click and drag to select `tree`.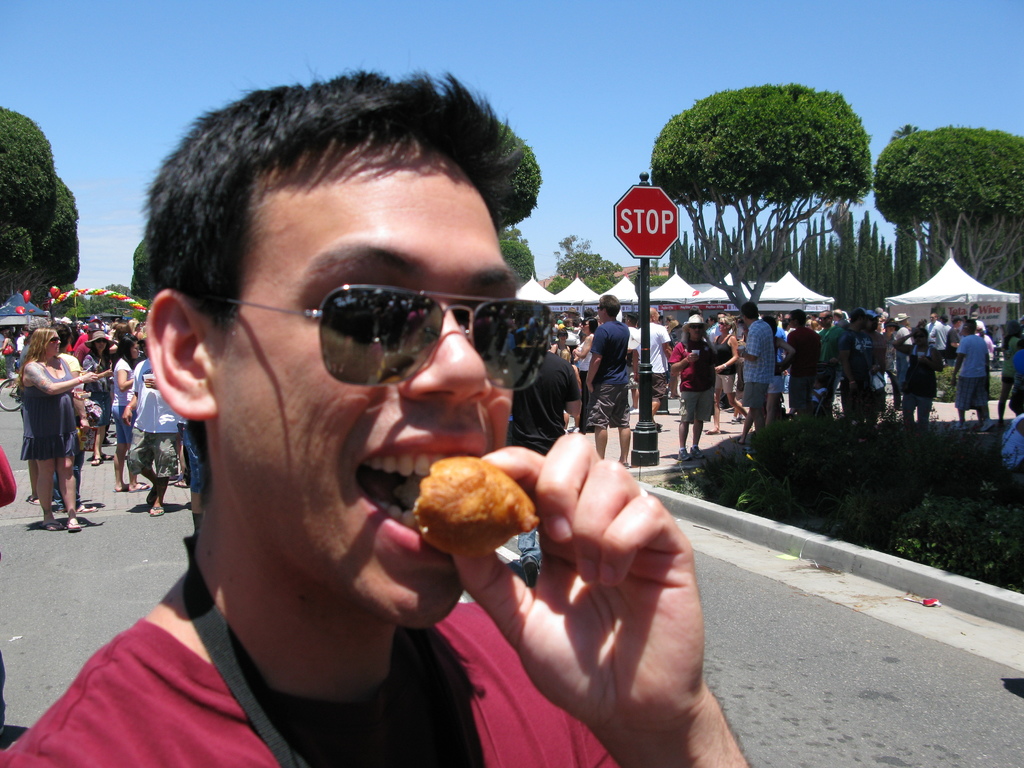
Selection: [x1=63, y1=280, x2=145, y2=326].
